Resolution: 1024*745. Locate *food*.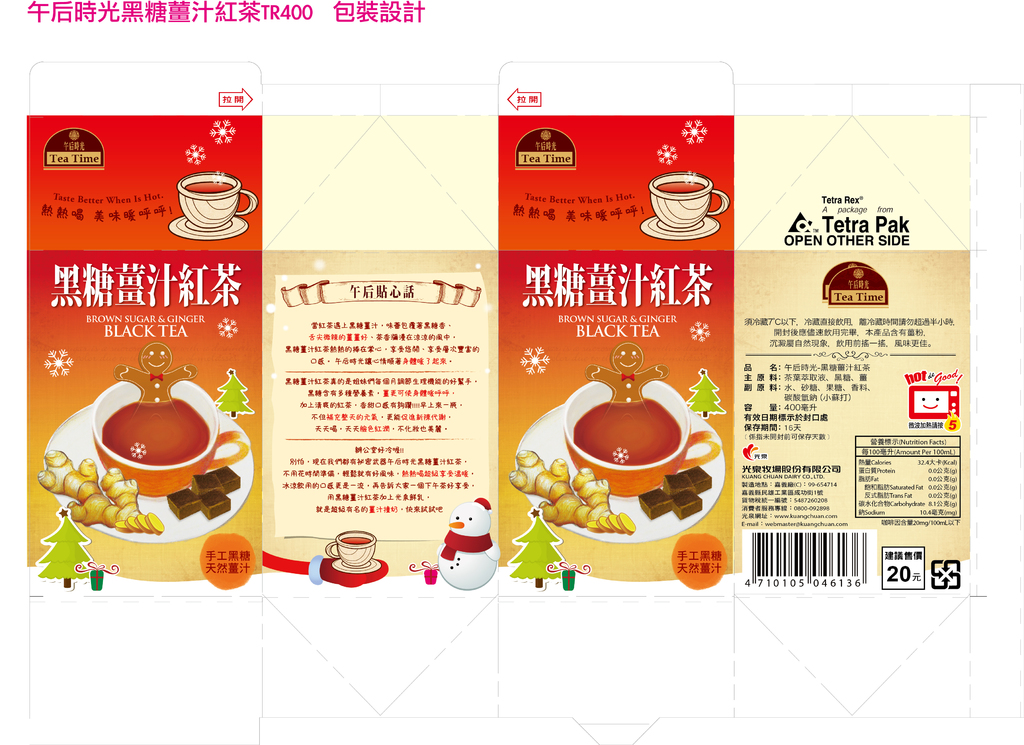
left=190, top=472, right=223, bottom=500.
